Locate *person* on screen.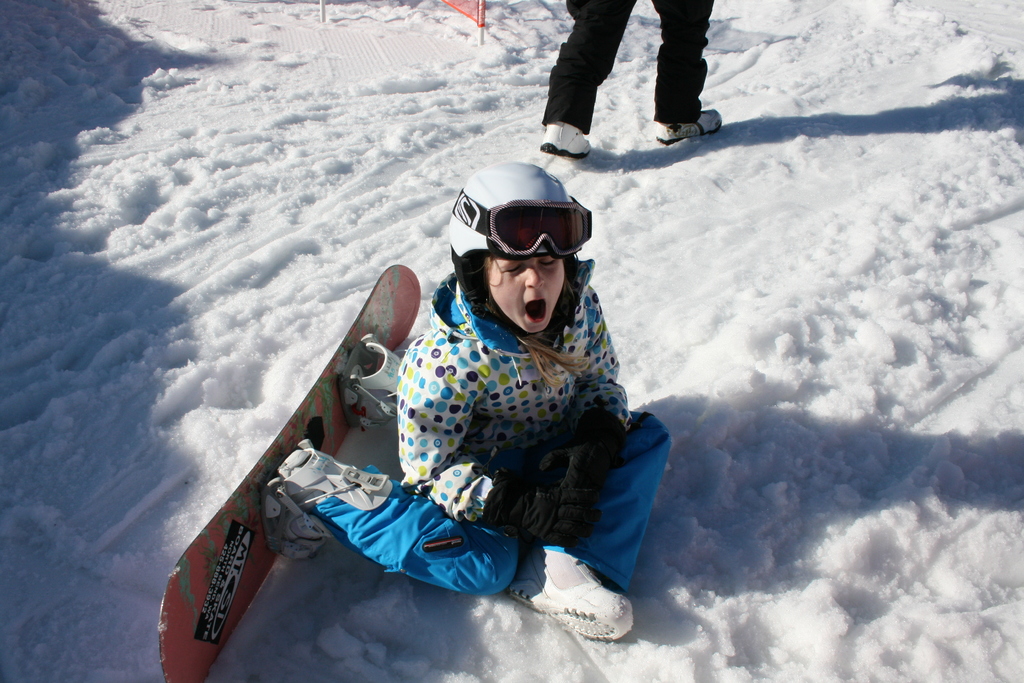
On screen at left=276, top=158, right=667, bottom=645.
